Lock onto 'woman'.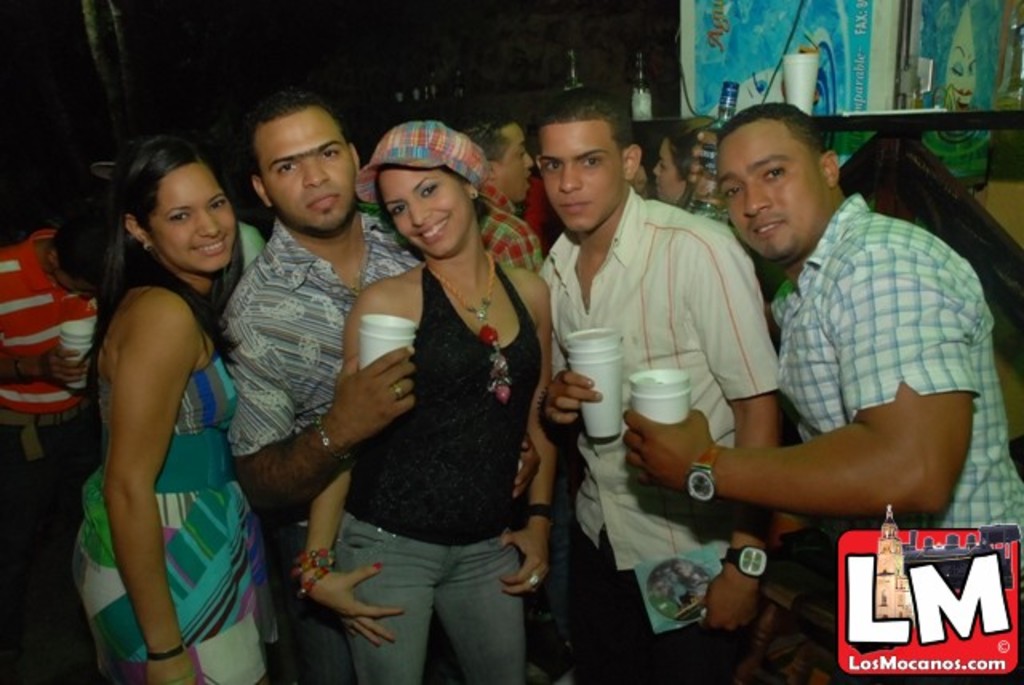
Locked: 299:118:565:683.
